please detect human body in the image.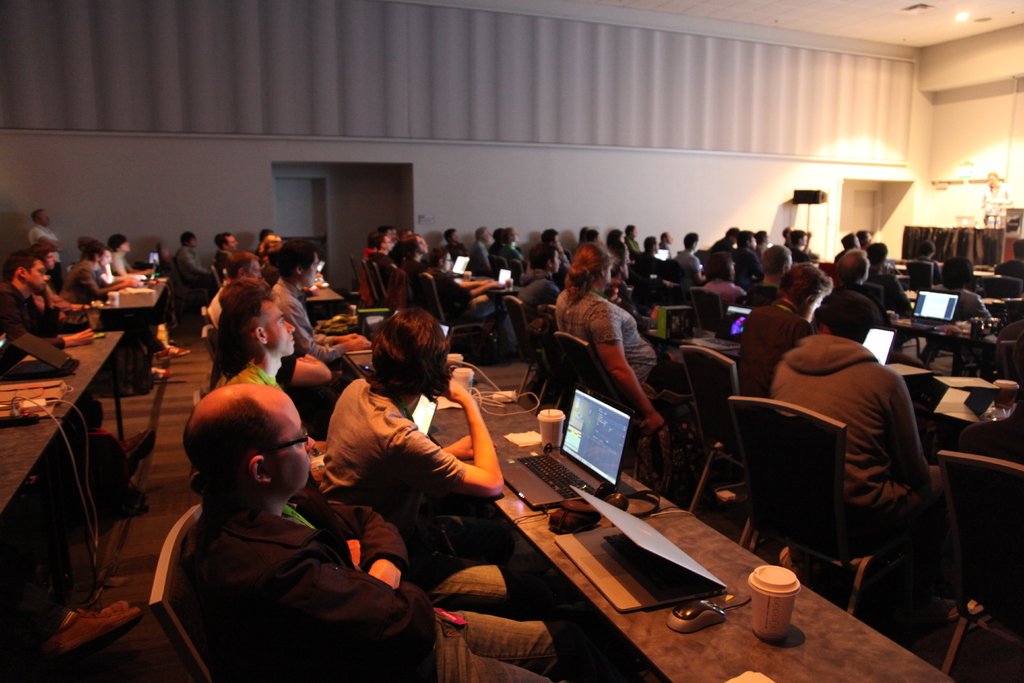
[33, 208, 63, 245].
